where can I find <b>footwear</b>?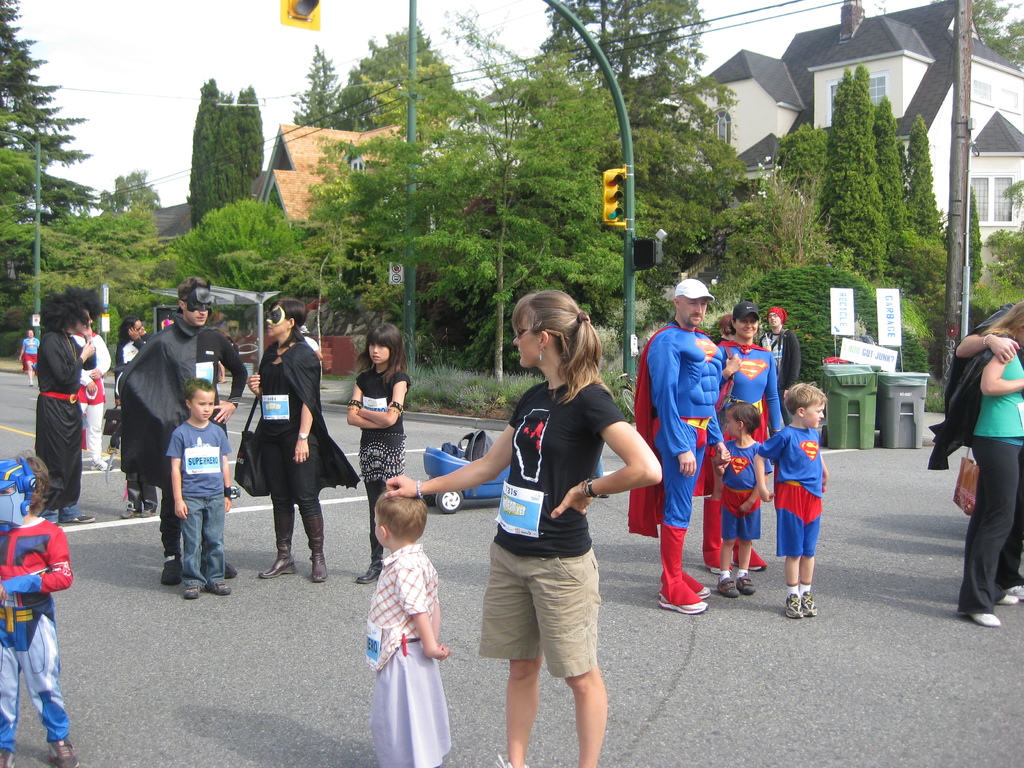
You can find it at [x1=2, y1=750, x2=19, y2=767].
